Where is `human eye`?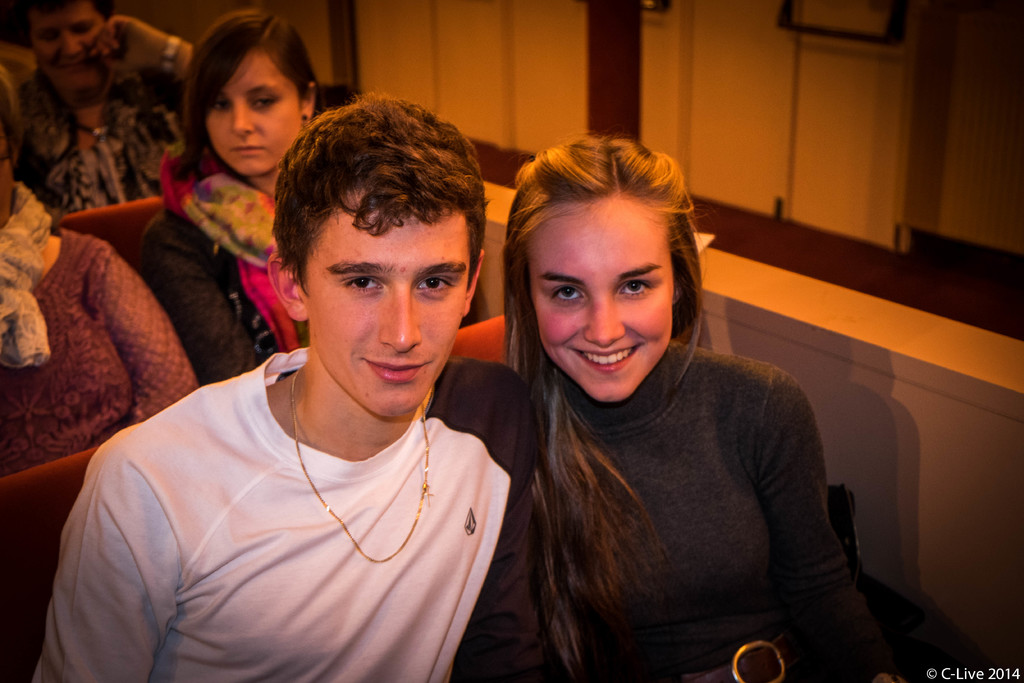
bbox=[412, 270, 461, 298].
